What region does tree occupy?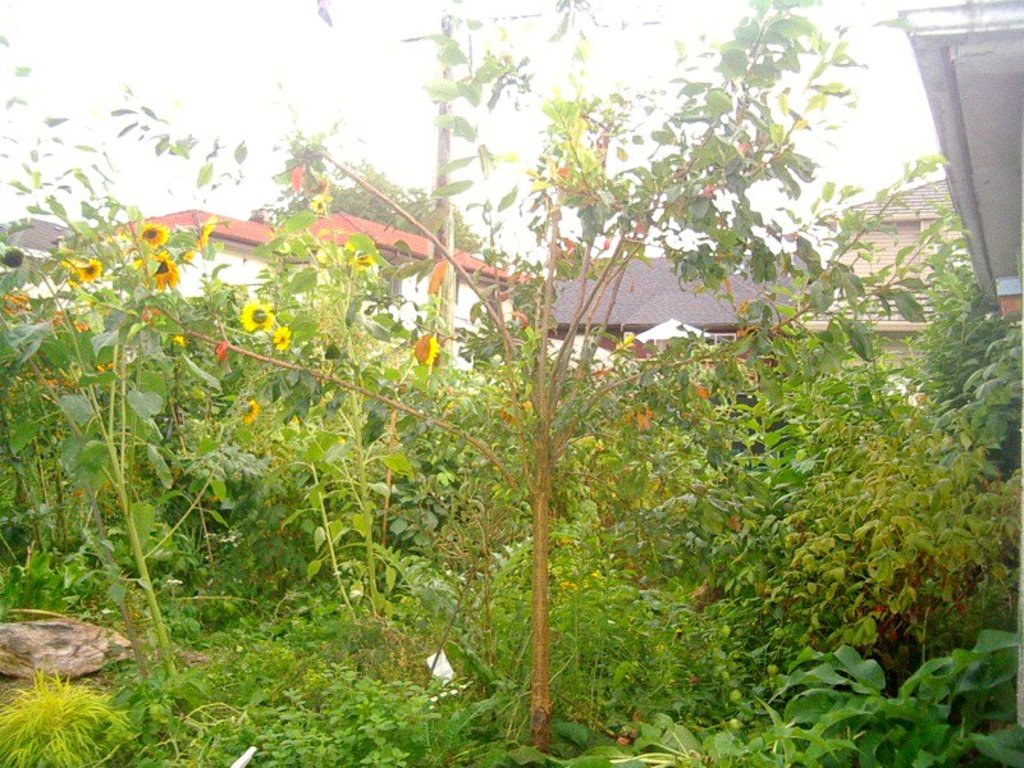
region(244, 77, 467, 666).
